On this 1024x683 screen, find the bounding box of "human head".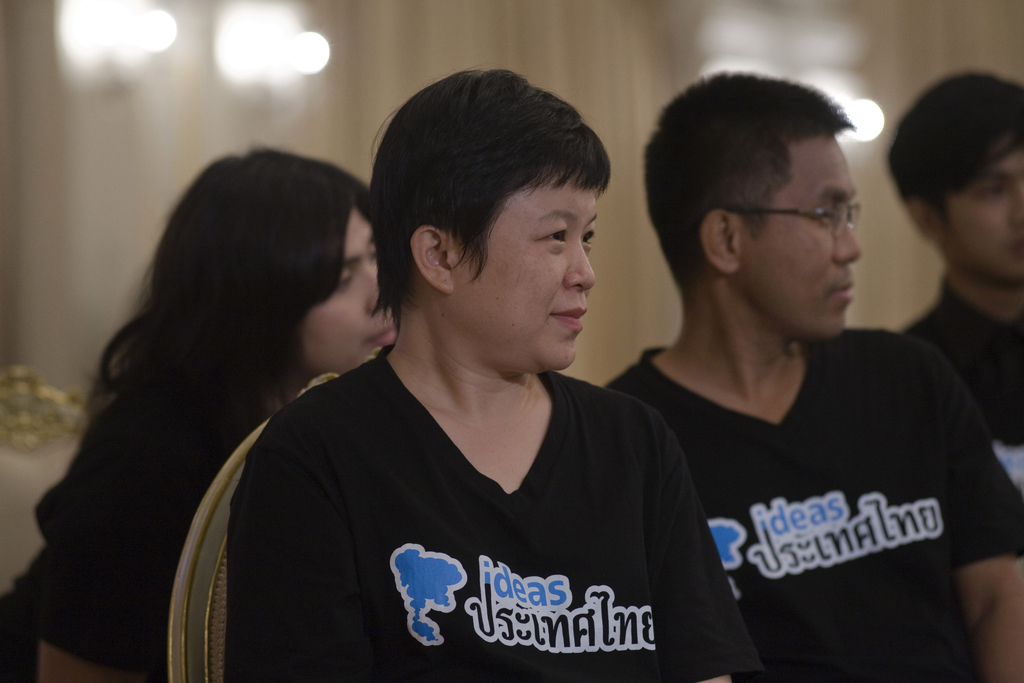
Bounding box: <region>382, 69, 606, 361</region>.
